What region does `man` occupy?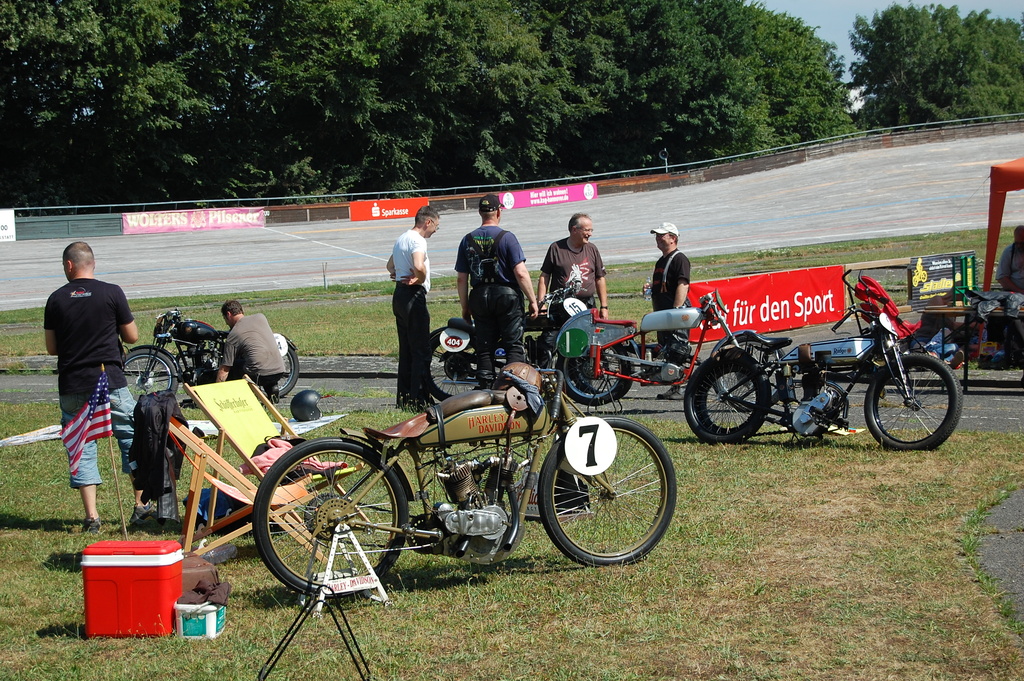
BBox(37, 240, 145, 556).
